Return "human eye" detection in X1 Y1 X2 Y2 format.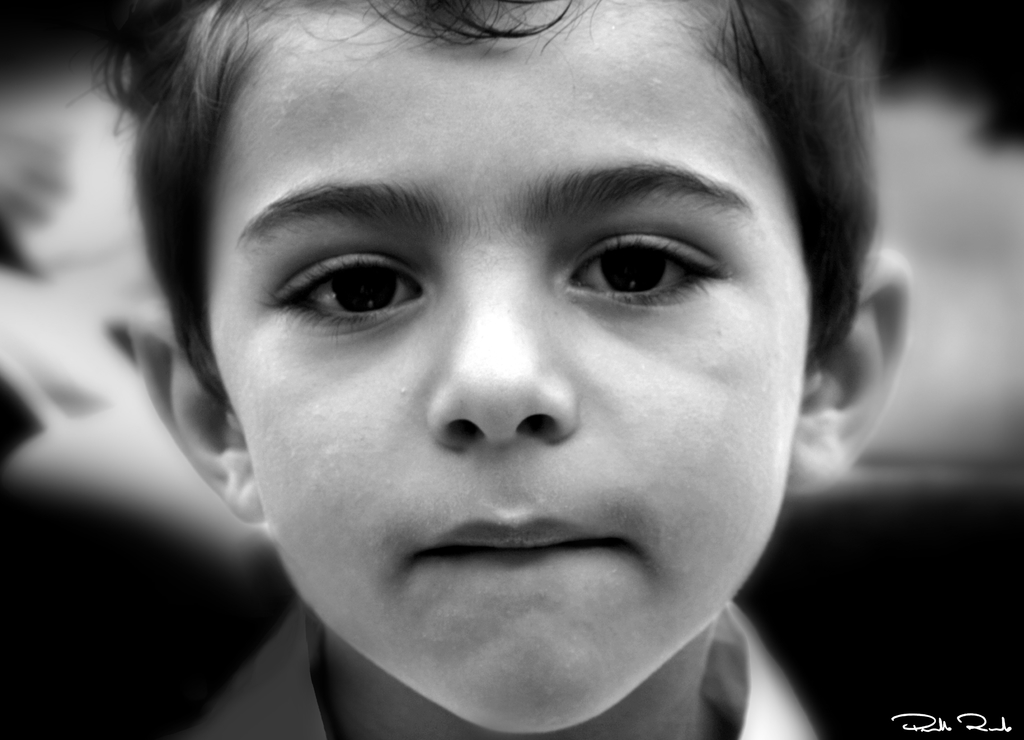
560 229 735 310.
